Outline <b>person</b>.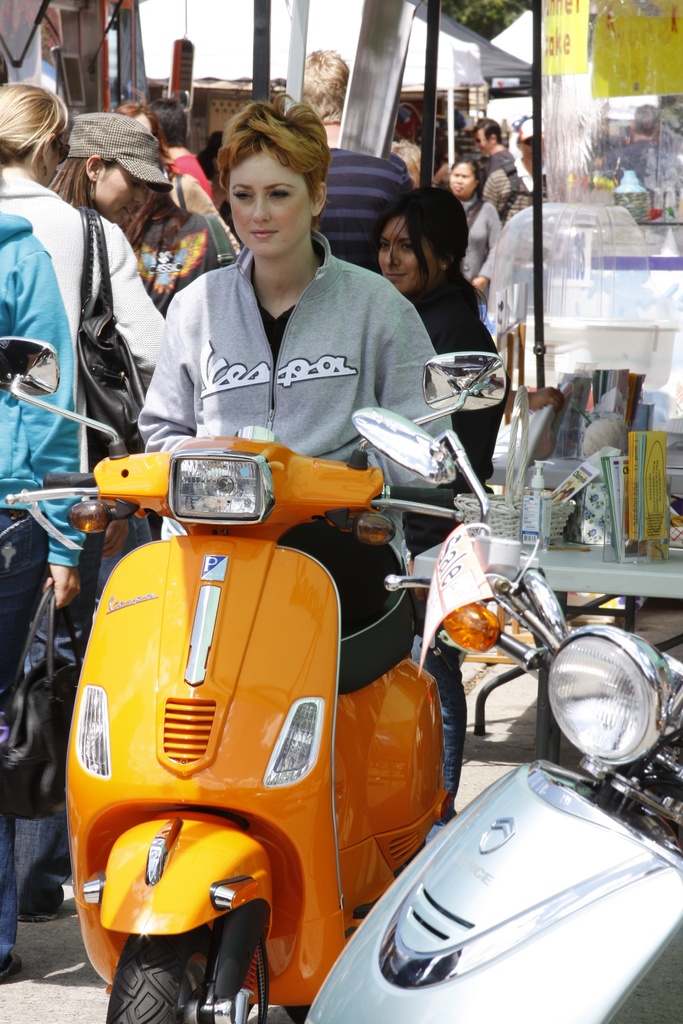
Outline: <box>146,131,435,495</box>.
